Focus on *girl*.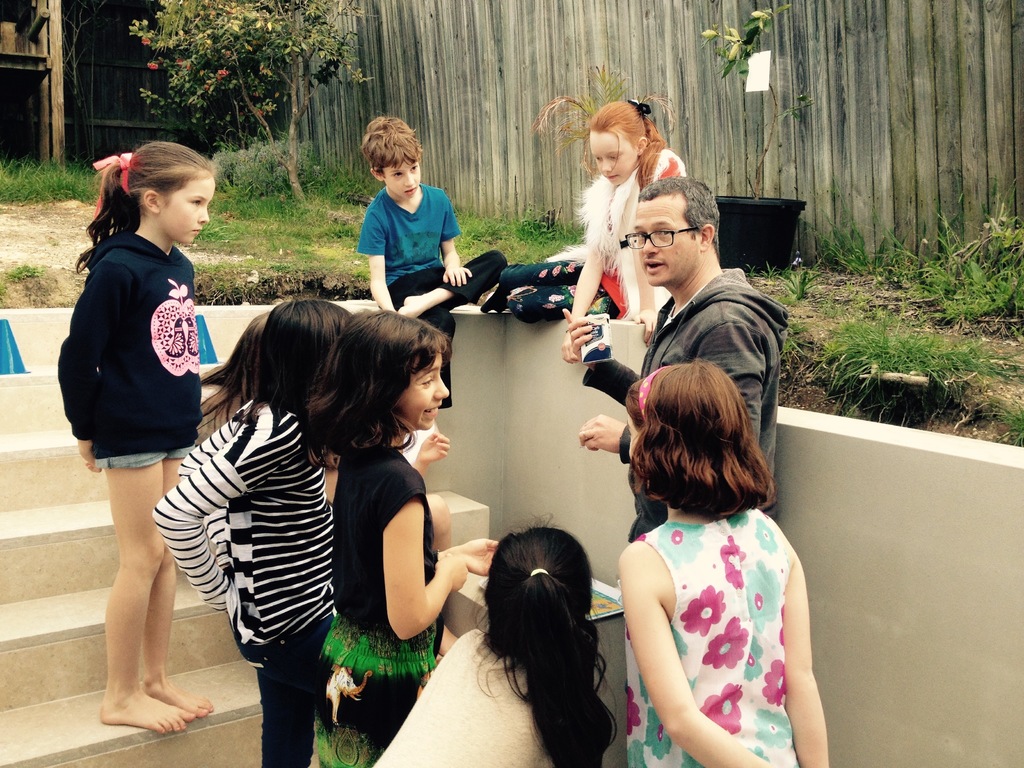
Focused at [366, 506, 618, 767].
